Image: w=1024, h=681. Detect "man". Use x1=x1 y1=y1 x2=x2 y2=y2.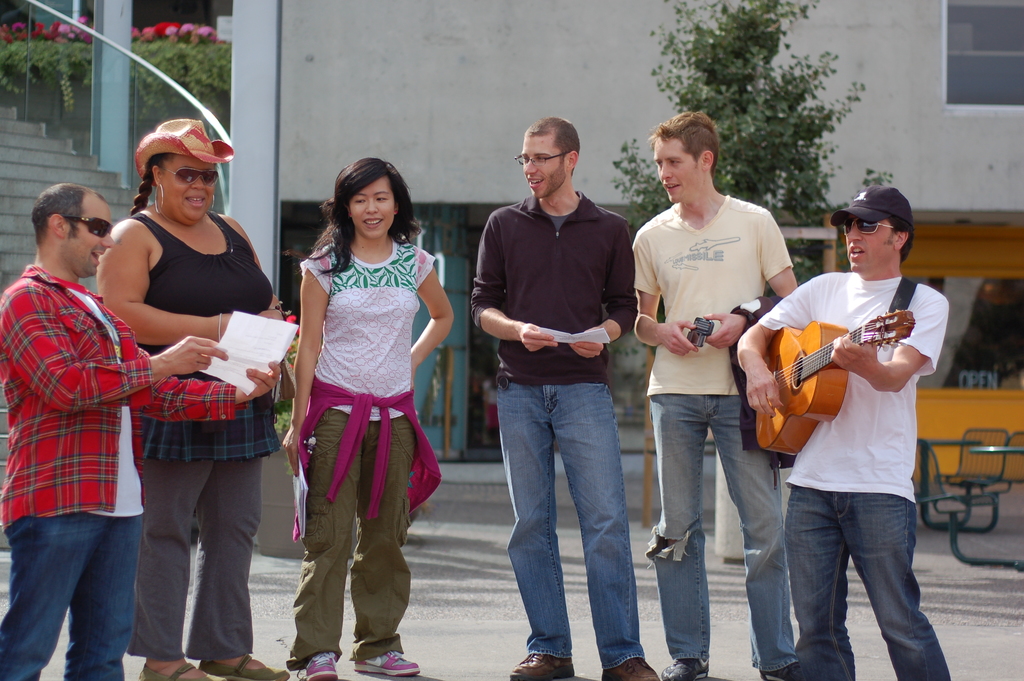
x1=627 y1=121 x2=809 y2=648.
